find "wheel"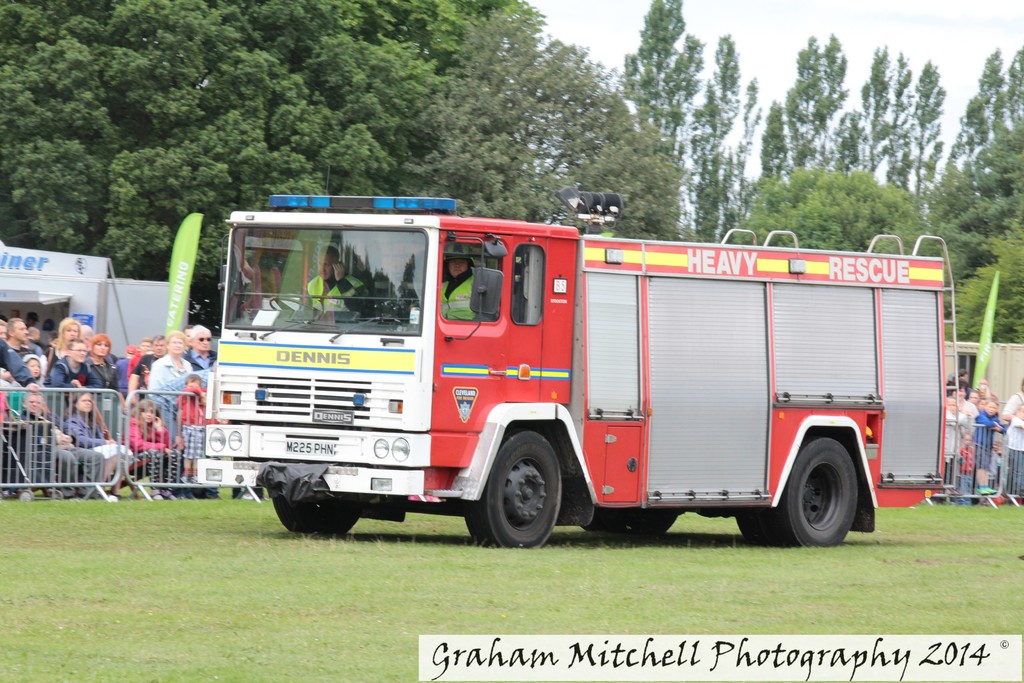
box(276, 499, 365, 537)
